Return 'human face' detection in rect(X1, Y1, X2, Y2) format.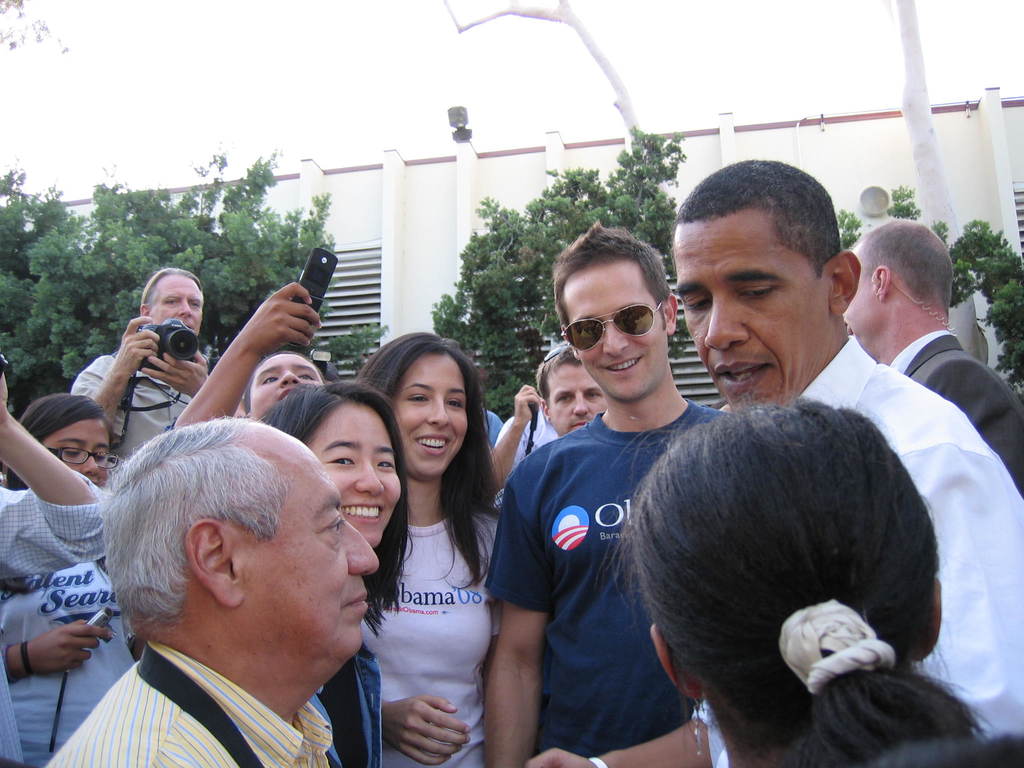
rect(245, 437, 376, 651).
